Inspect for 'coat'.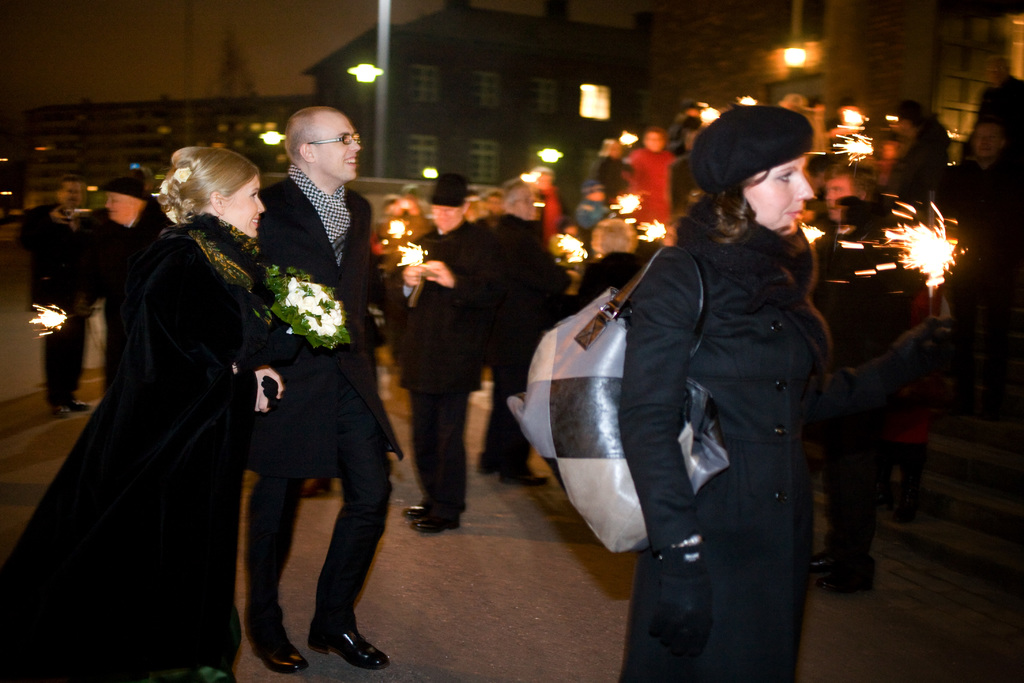
Inspection: locate(252, 168, 405, 484).
